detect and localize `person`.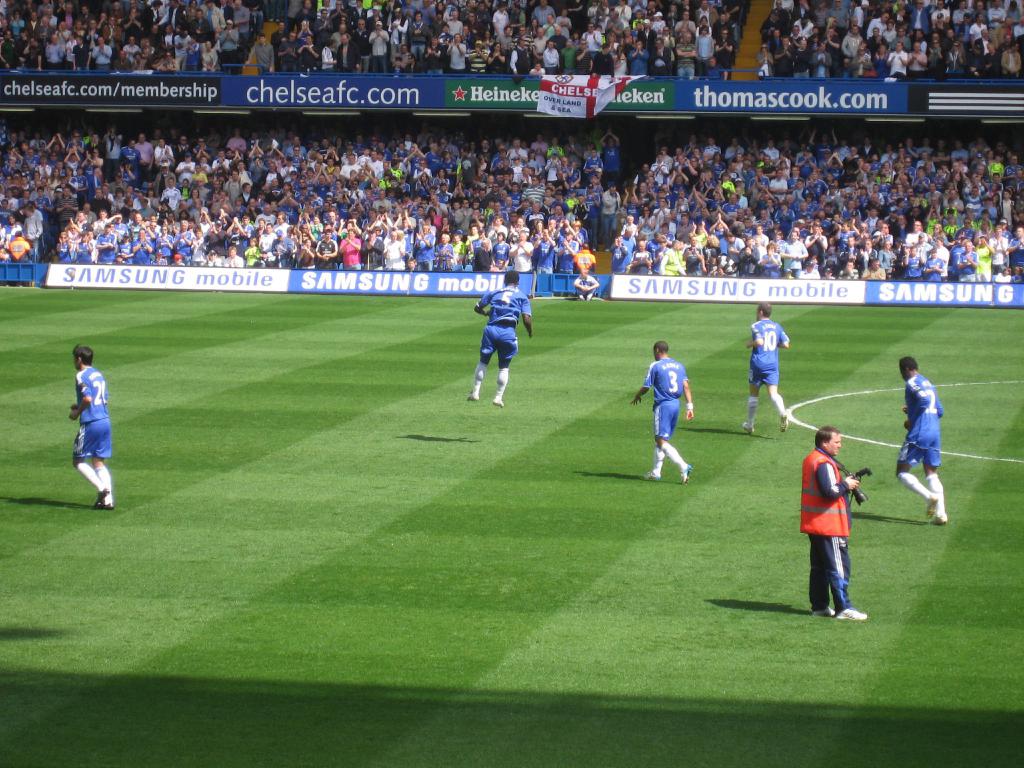
Localized at <bbox>468, 289, 531, 422</bbox>.
